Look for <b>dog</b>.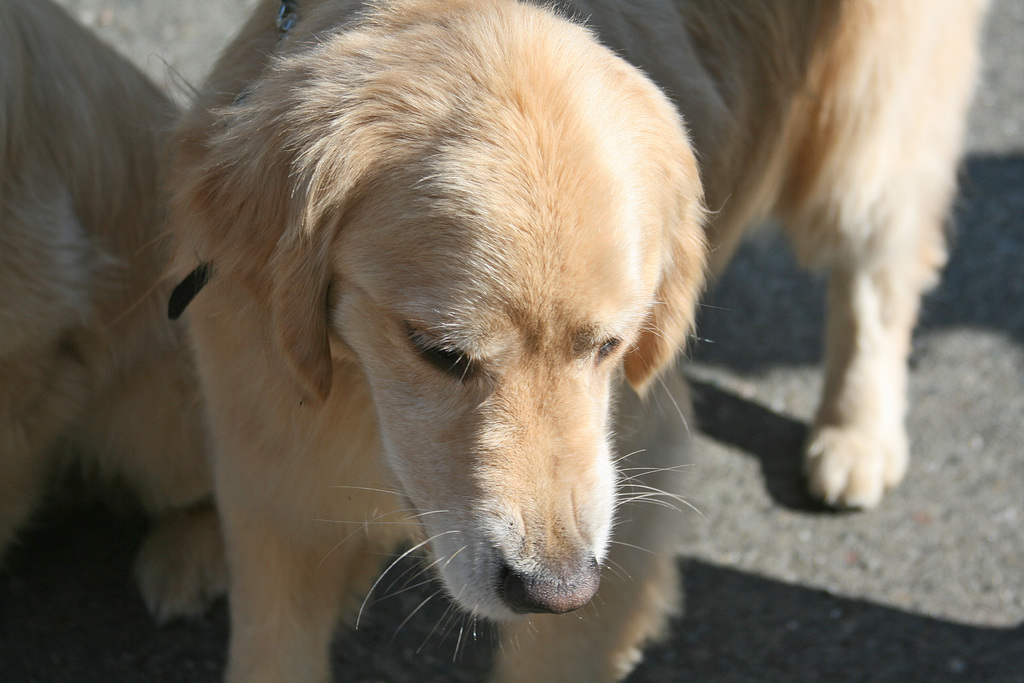
Found: (0, 0, 226, 624).
